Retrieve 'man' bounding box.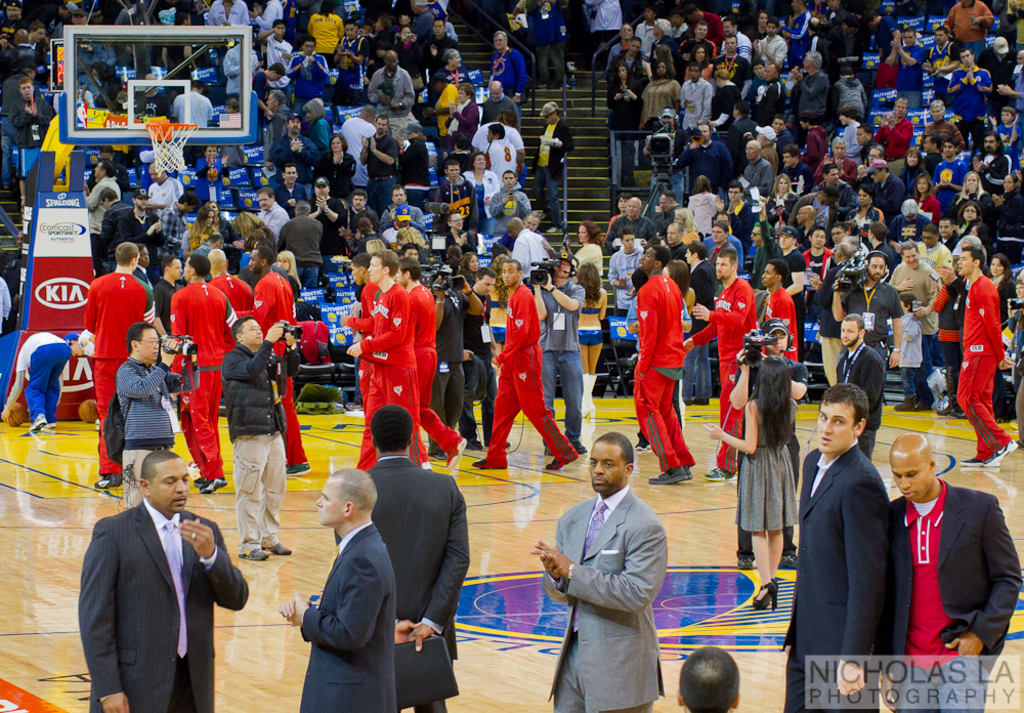
Bounding box: pyautogui.locateOnScreen(205, 248, 251, 319).
